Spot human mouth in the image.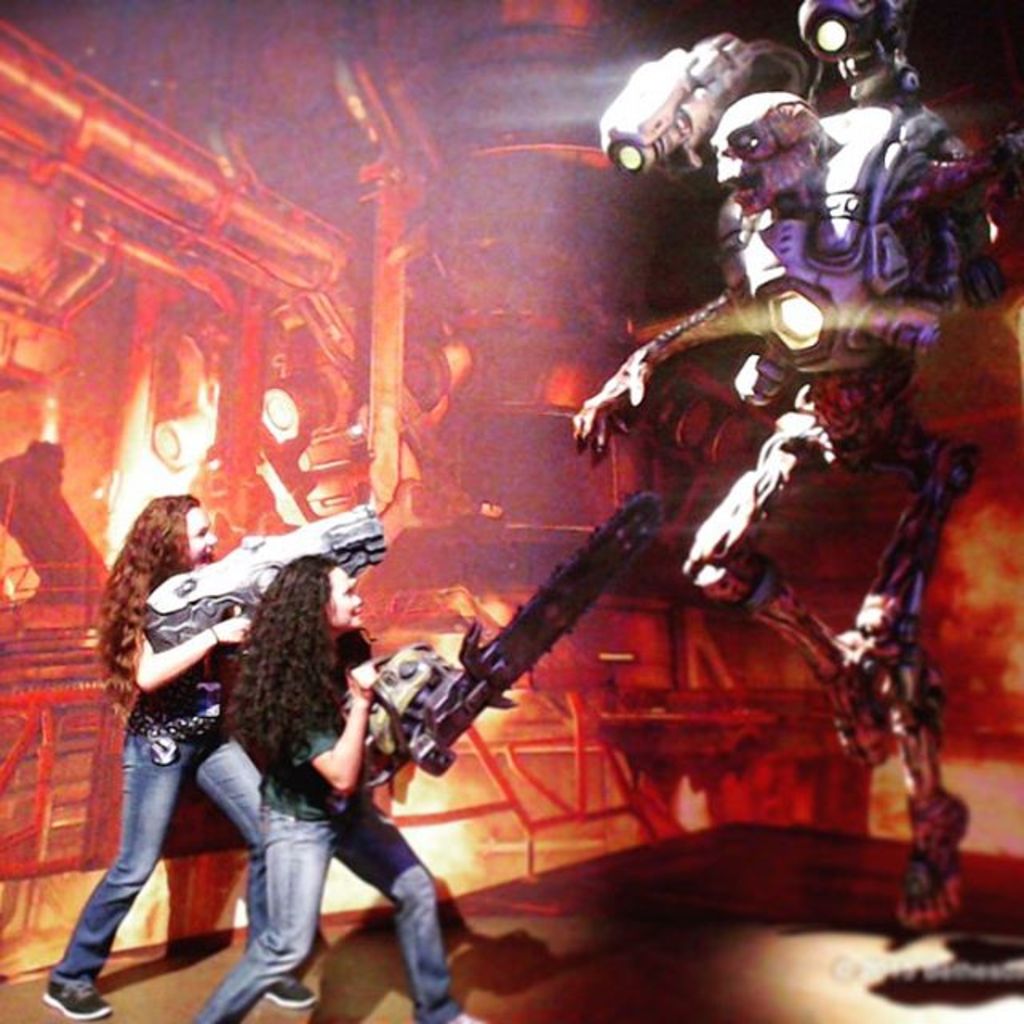
human mouth found at 349 605 363 618.
